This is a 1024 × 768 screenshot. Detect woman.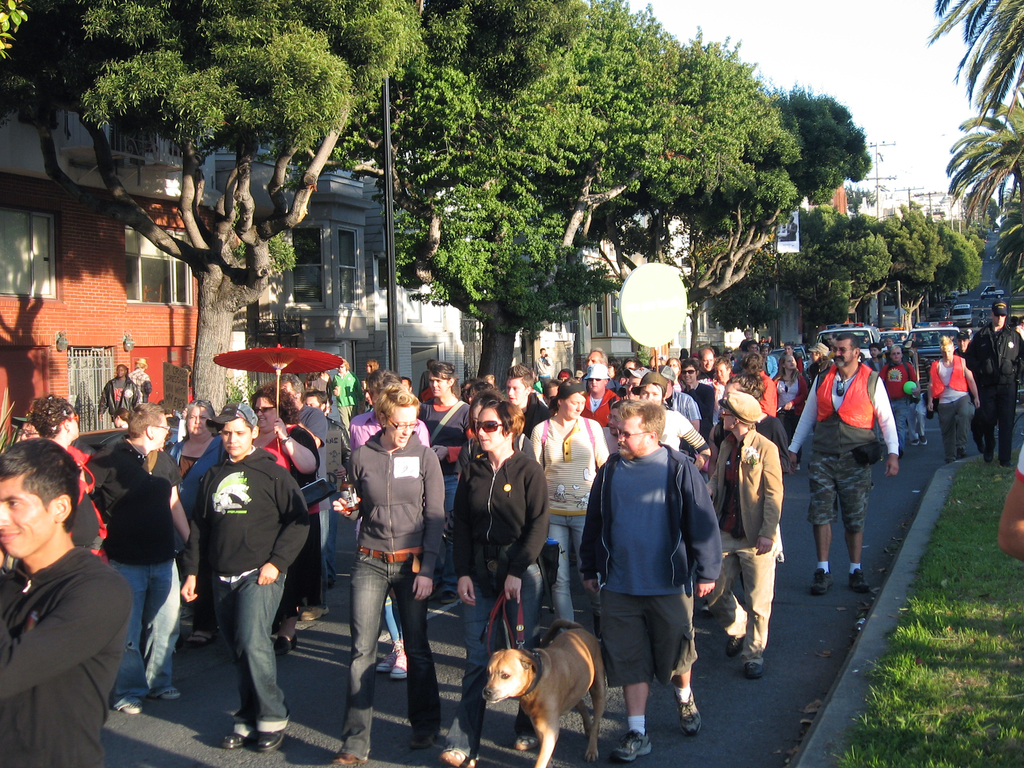
<bbox>630, 374, 708, 468</bbox>.
